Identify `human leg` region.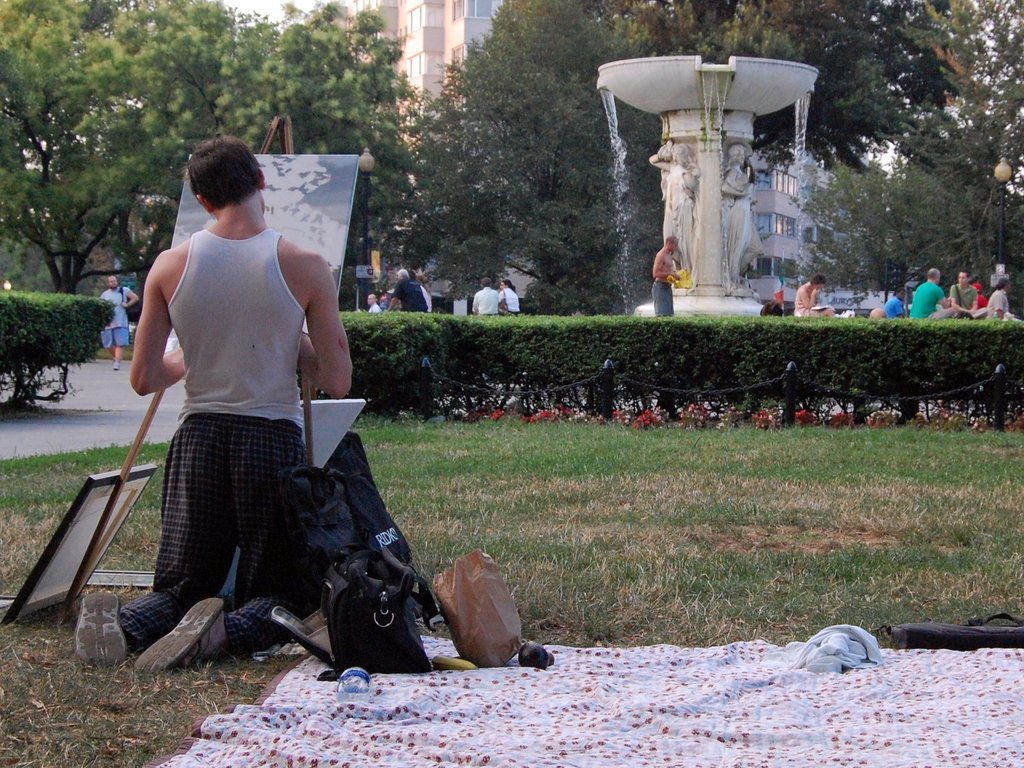
Region: bbox=[132, 422, 321, 669].
